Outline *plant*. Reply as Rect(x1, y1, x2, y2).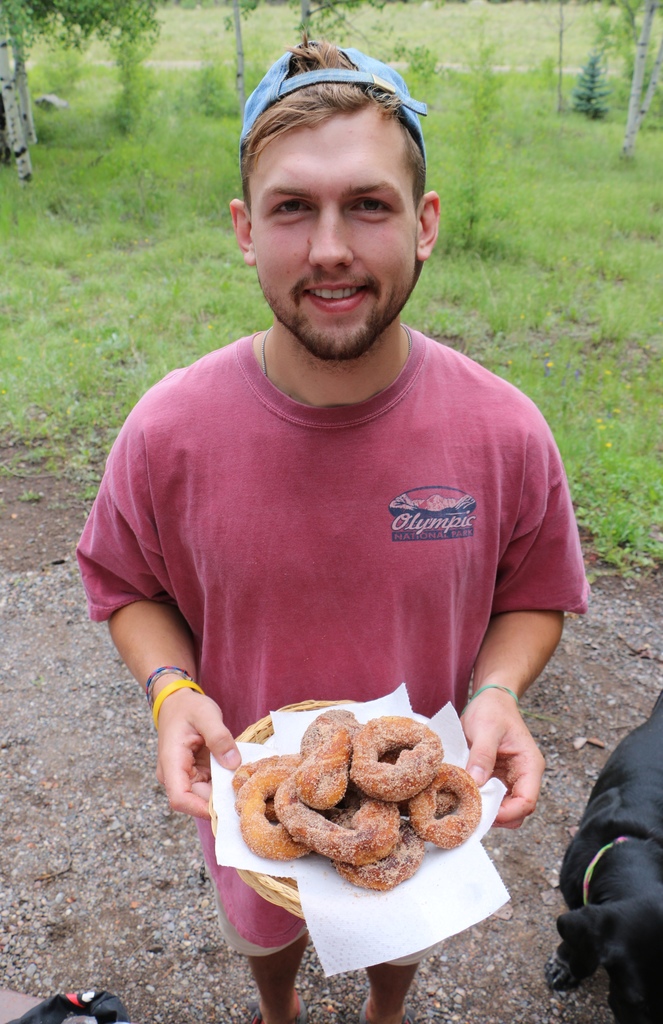
Rect(439, 13, 534, 256).
